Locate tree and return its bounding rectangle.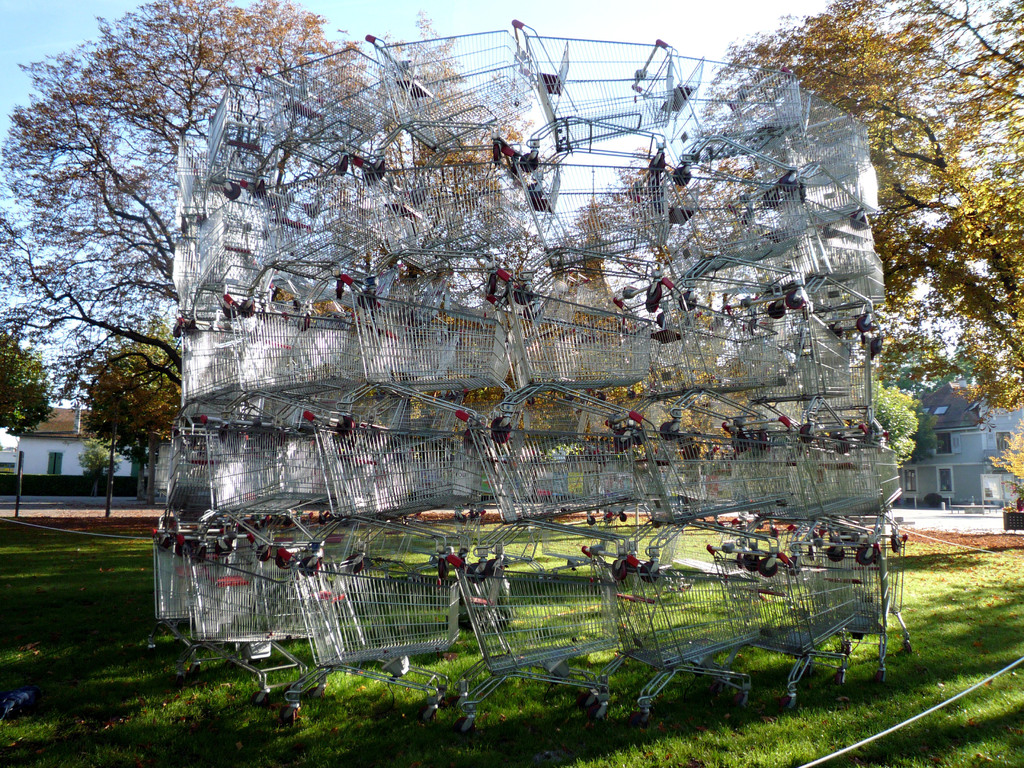
0, 321, 68, 435.
